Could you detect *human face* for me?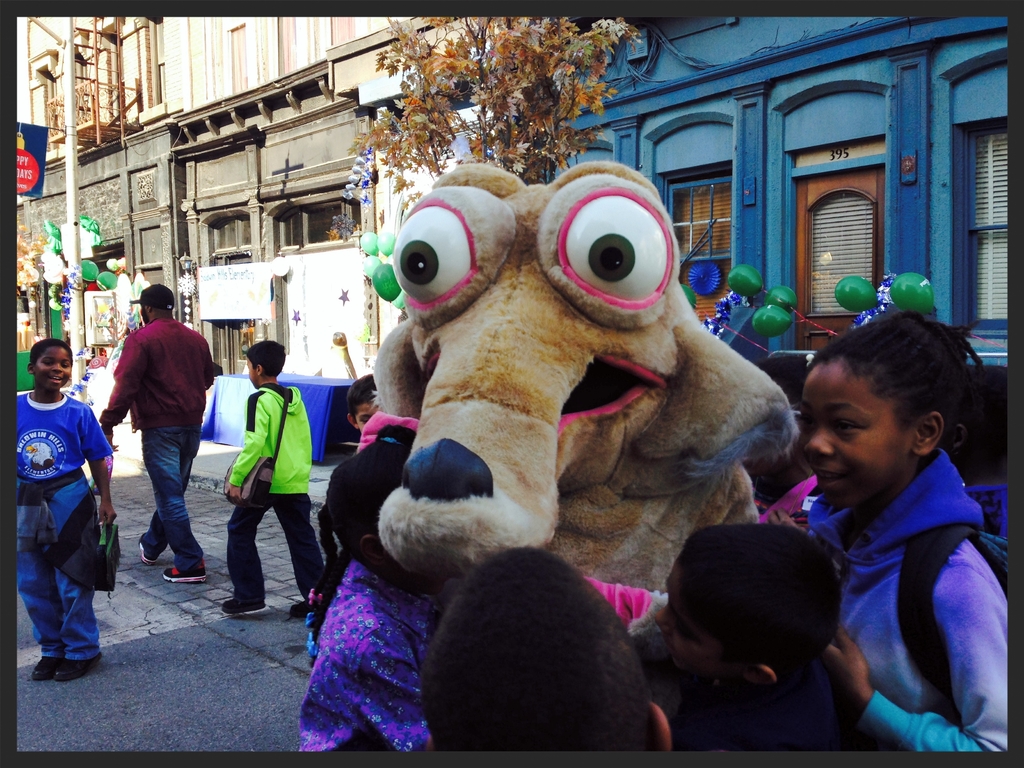
Detection result: {"x1": 247, "y1": 356, "x2": 259, "y2": 388}.
